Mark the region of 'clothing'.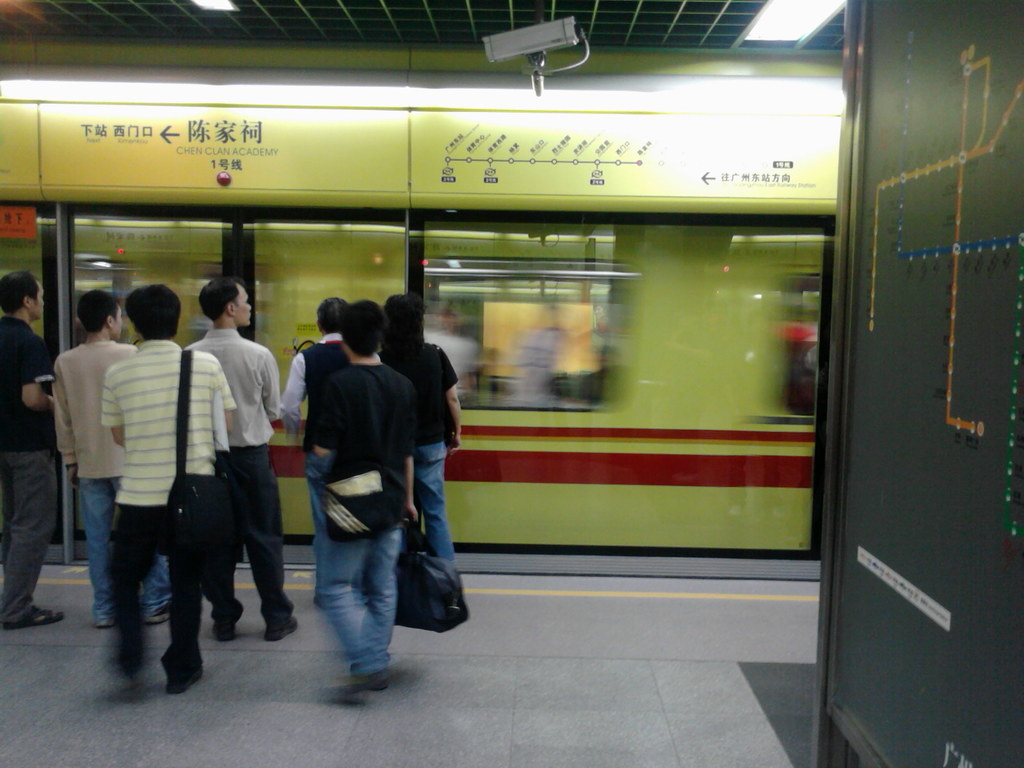
Region: (97,330,248,685).
